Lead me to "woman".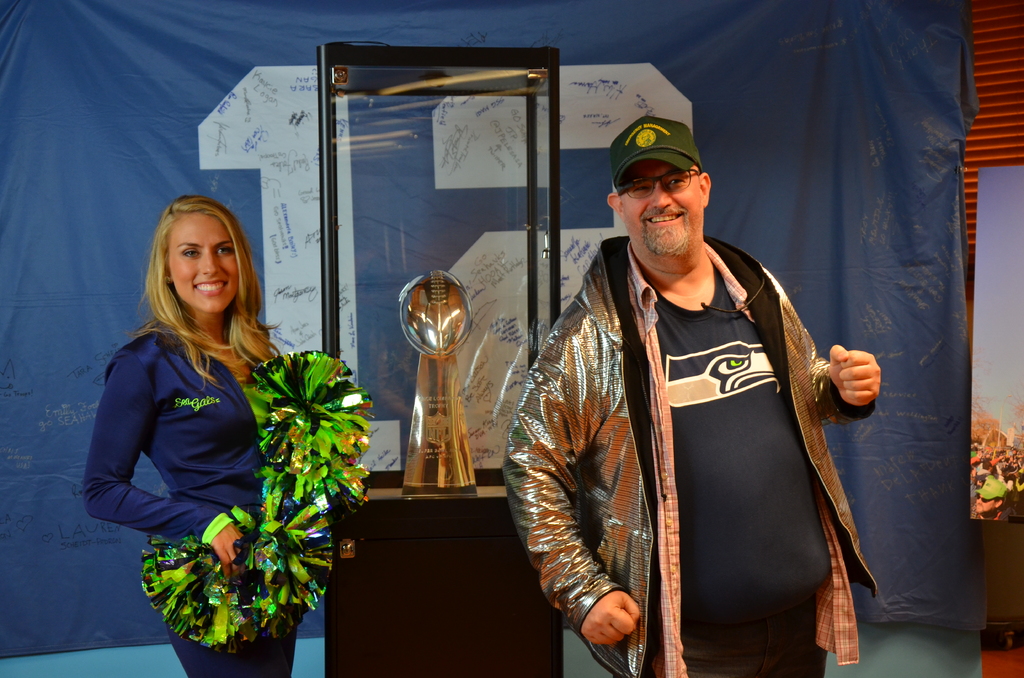
Lead to bbox=(86, 186, 306, 634).
